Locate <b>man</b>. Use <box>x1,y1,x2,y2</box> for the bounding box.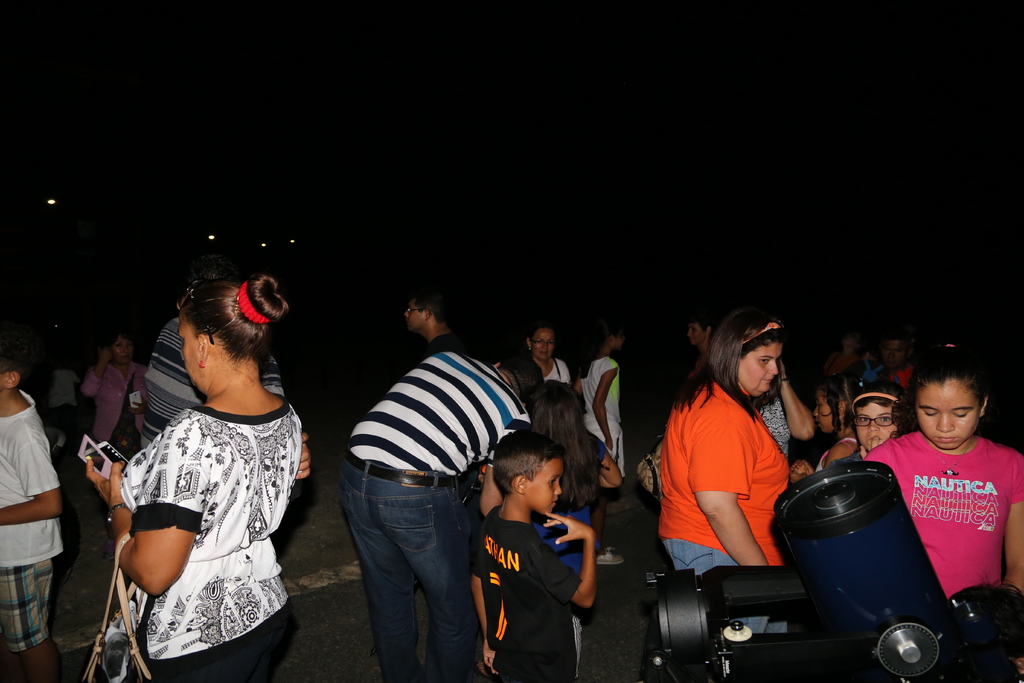
<box>337,350,545,682</box>.
